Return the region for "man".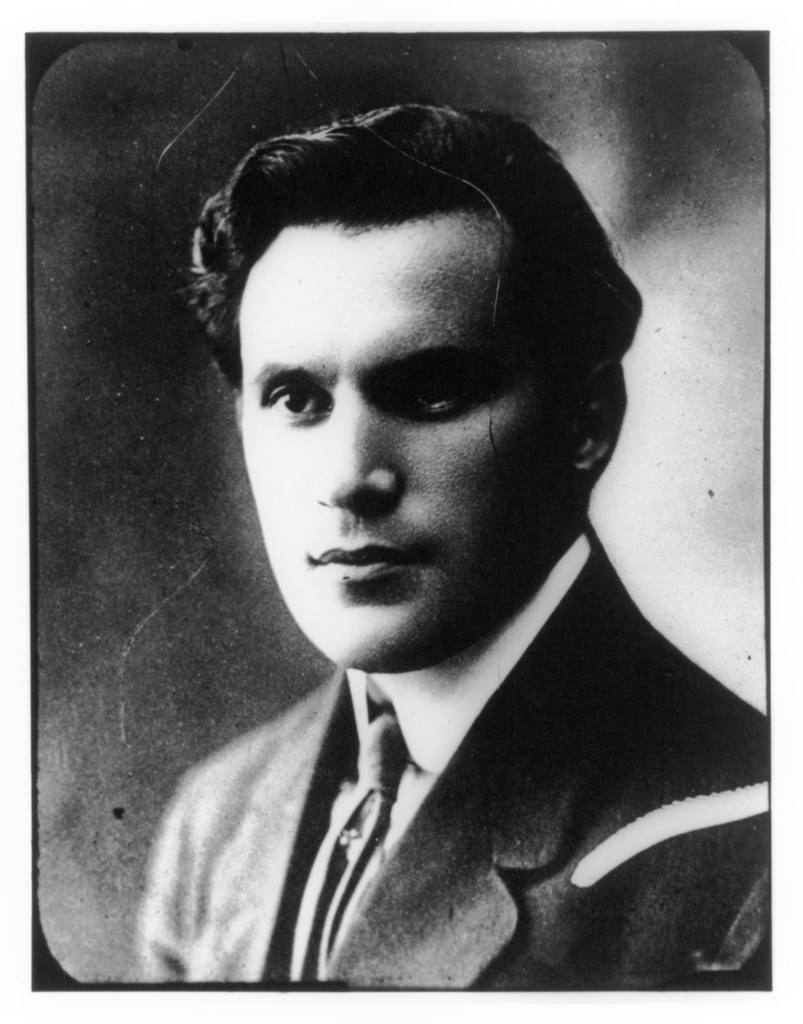
box=[50, 99, 788, 973].
